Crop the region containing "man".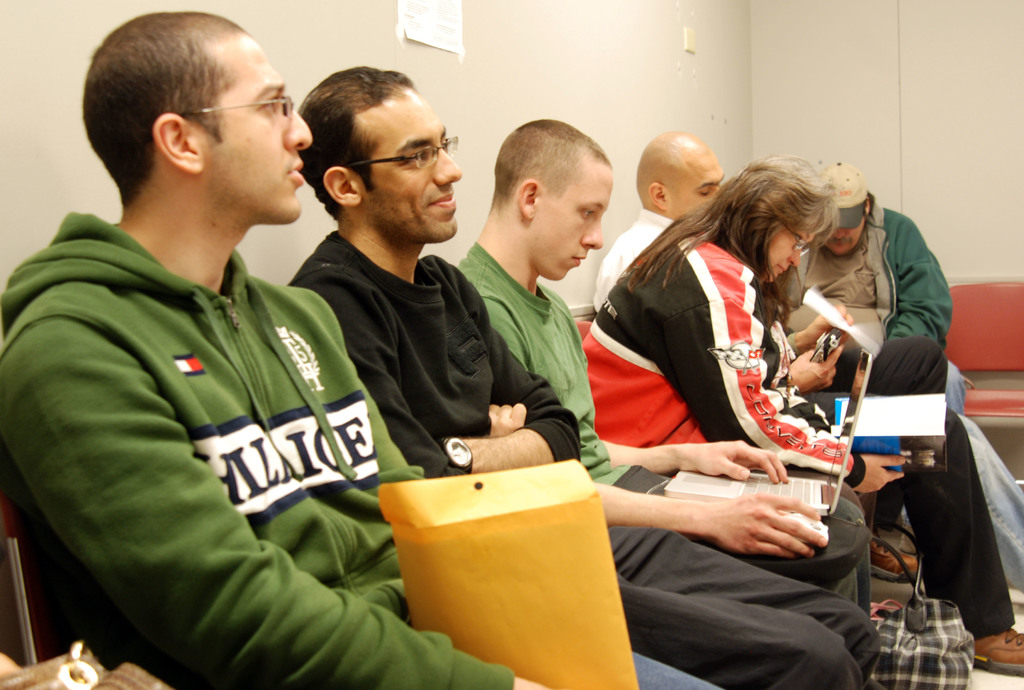
Crop region: x1=792, y1=160, x2=959, y2=360.
